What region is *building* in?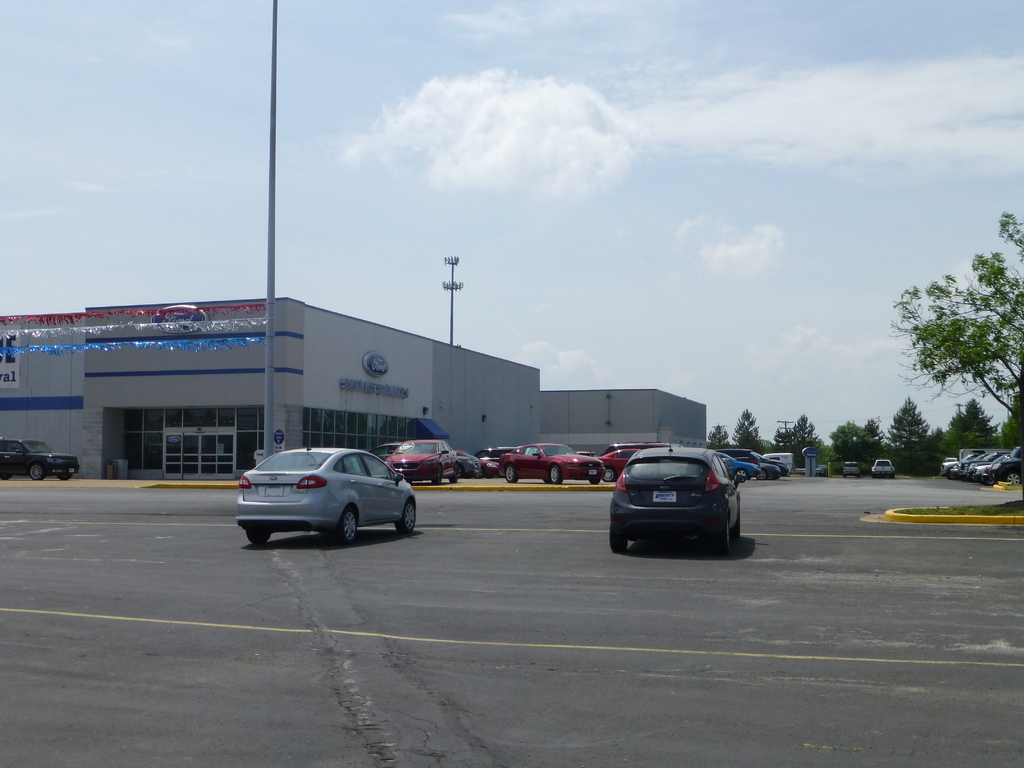
(541,394,710,446).
